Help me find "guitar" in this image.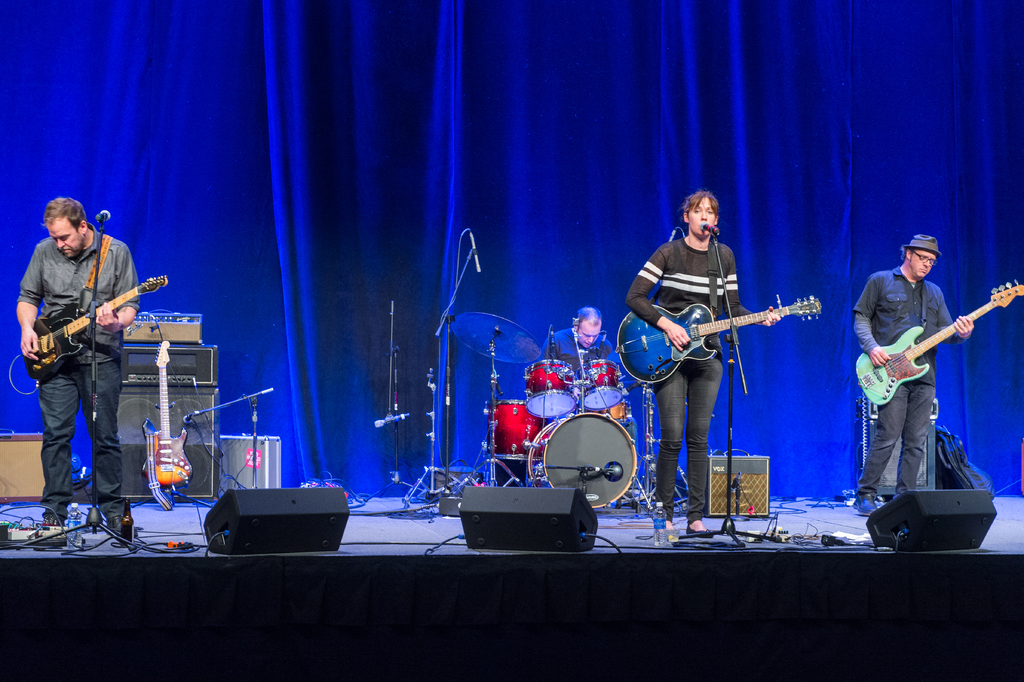
Found it: <box>613,303,823,391</box>.
